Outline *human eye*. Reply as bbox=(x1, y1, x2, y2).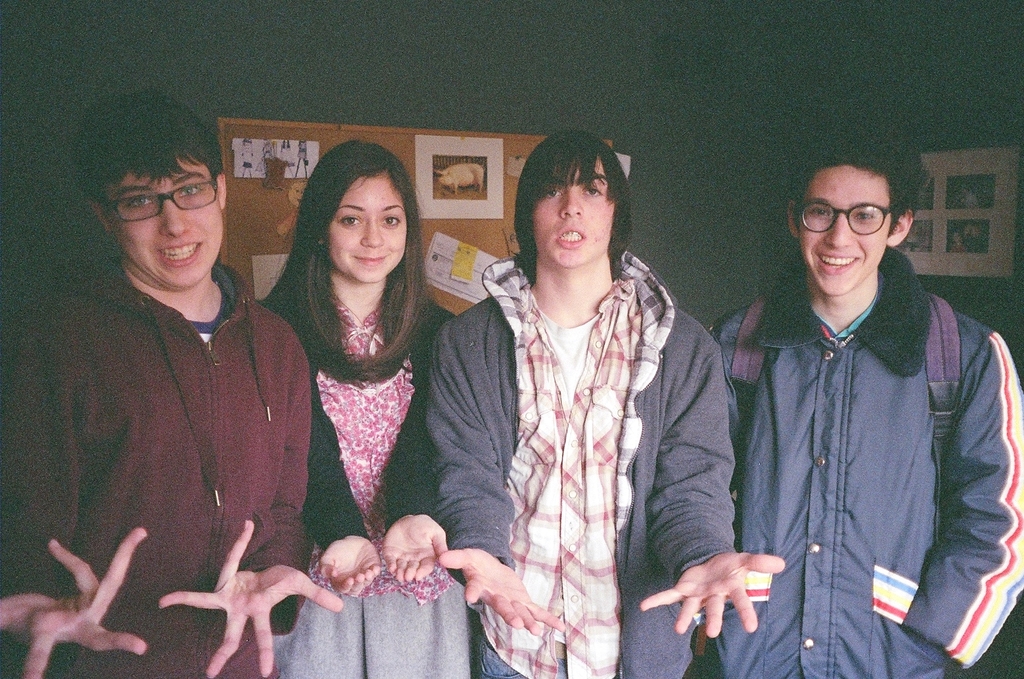
bbox=(583, 181, 604, 200).
